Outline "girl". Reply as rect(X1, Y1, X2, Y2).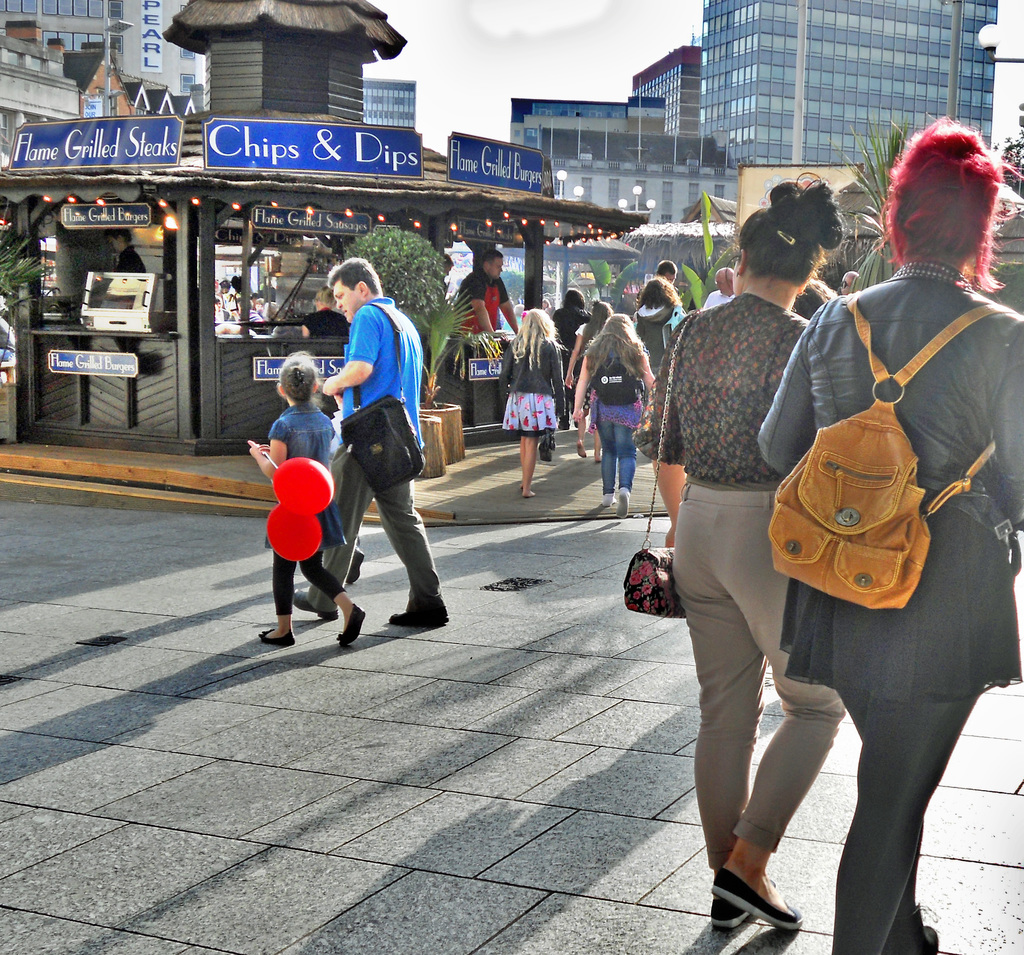
rect(573, 317, 652, 522).
